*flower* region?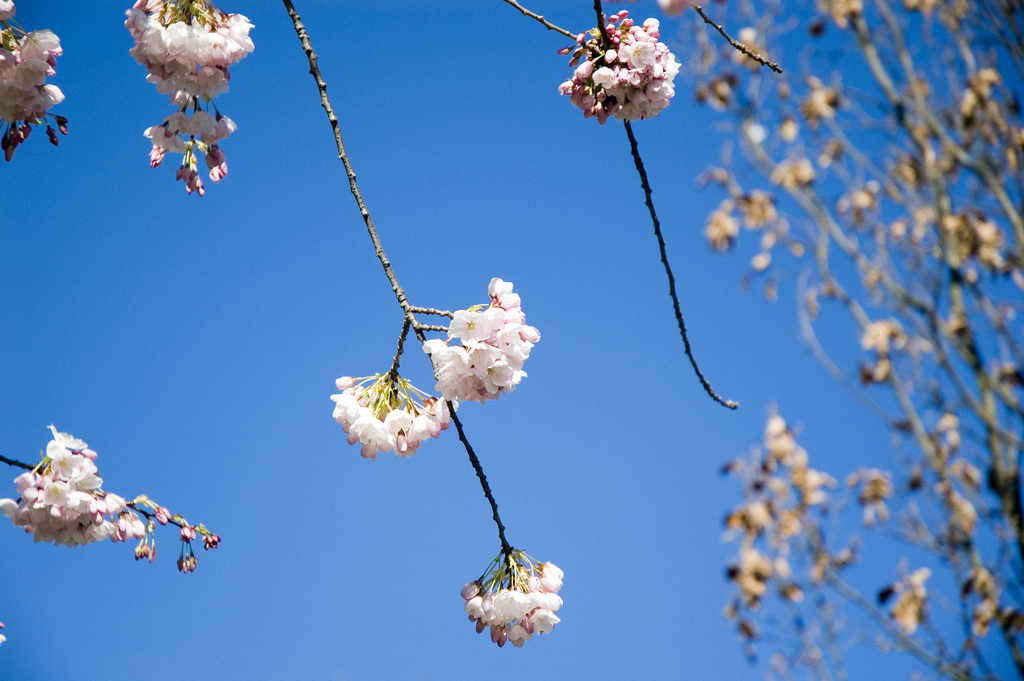
bbox(3, 422, 150, 548)
